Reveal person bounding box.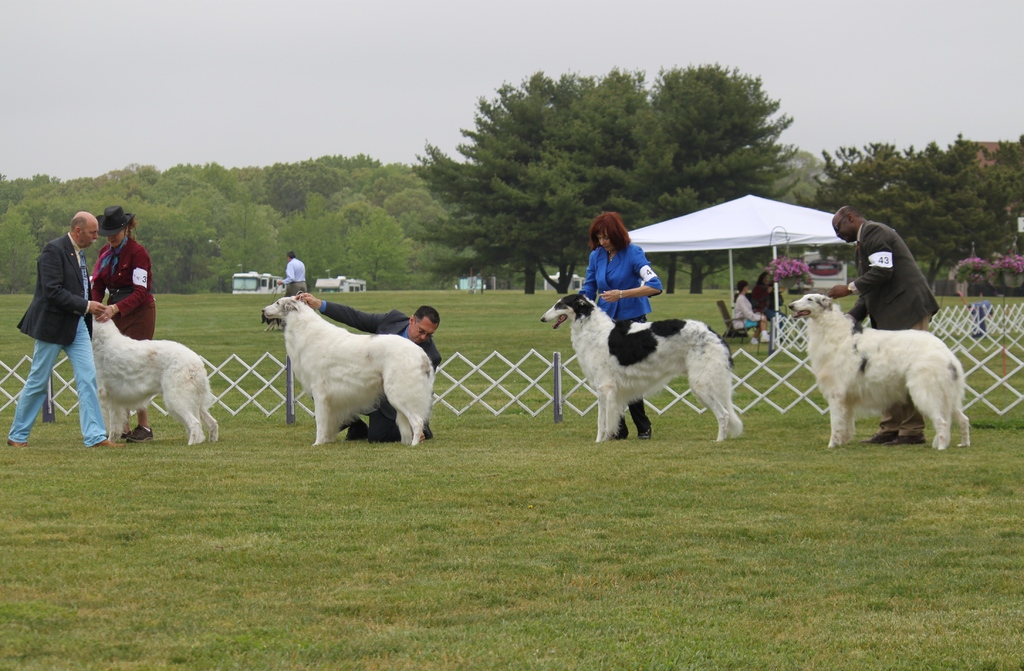
Revealed: 752/272/783/316.
